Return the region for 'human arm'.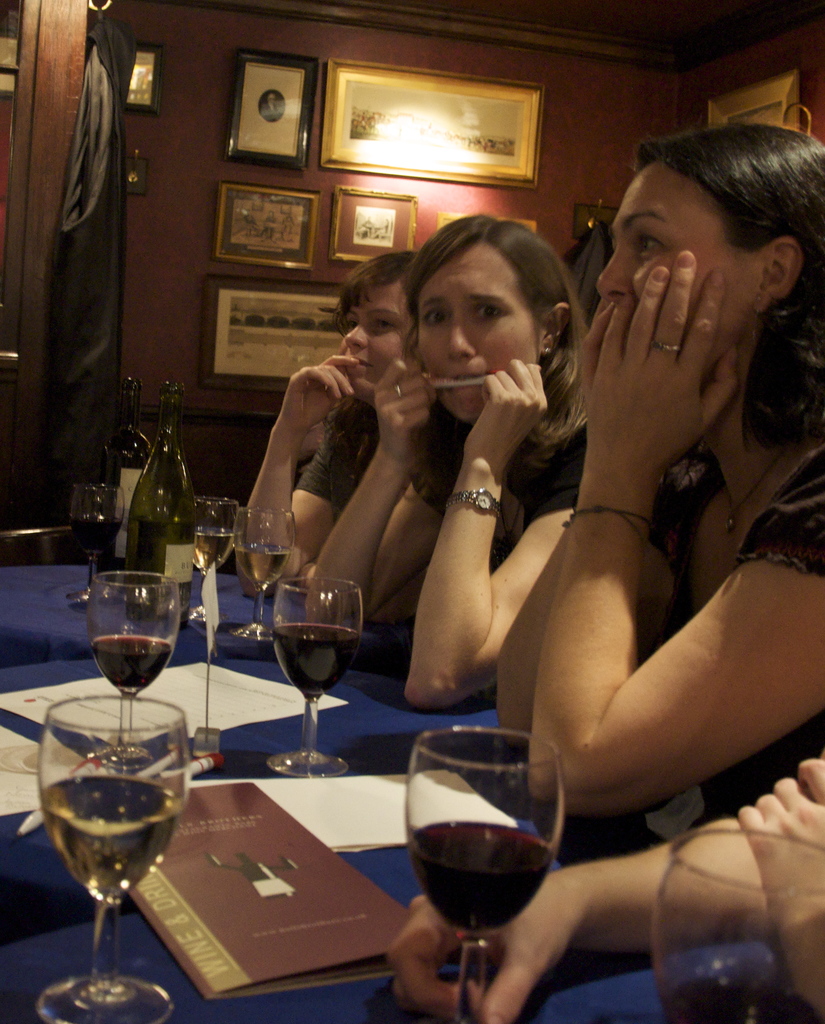
select_region(402, 354, 550, 711).
